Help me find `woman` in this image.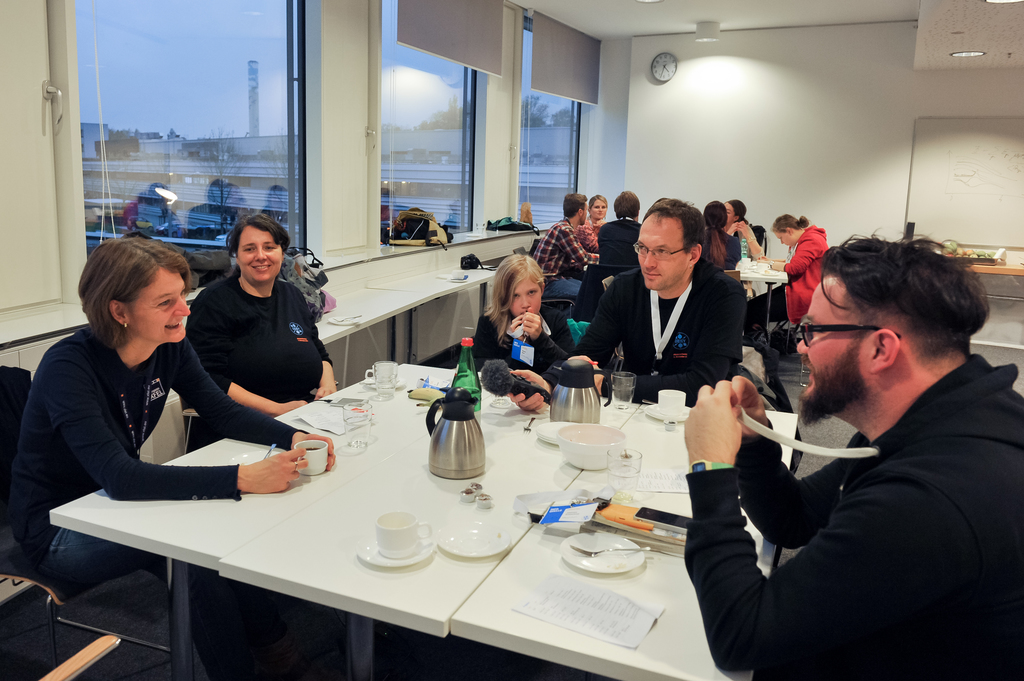
Found it: 0 237 338 600.
